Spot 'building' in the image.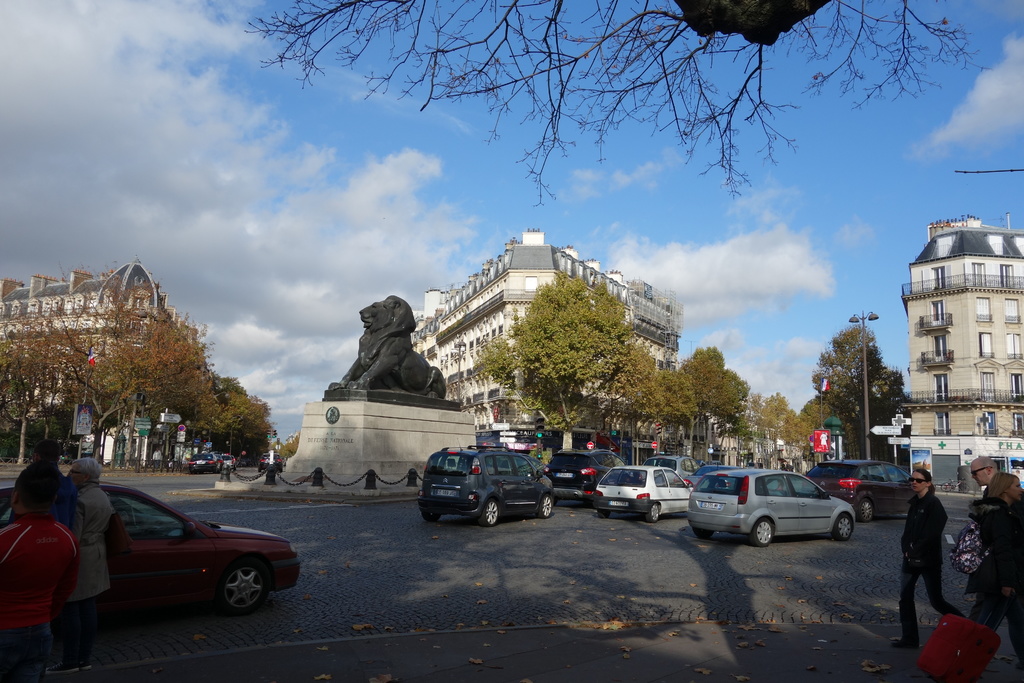
'building' found at region(0, 255, 211, 465).
